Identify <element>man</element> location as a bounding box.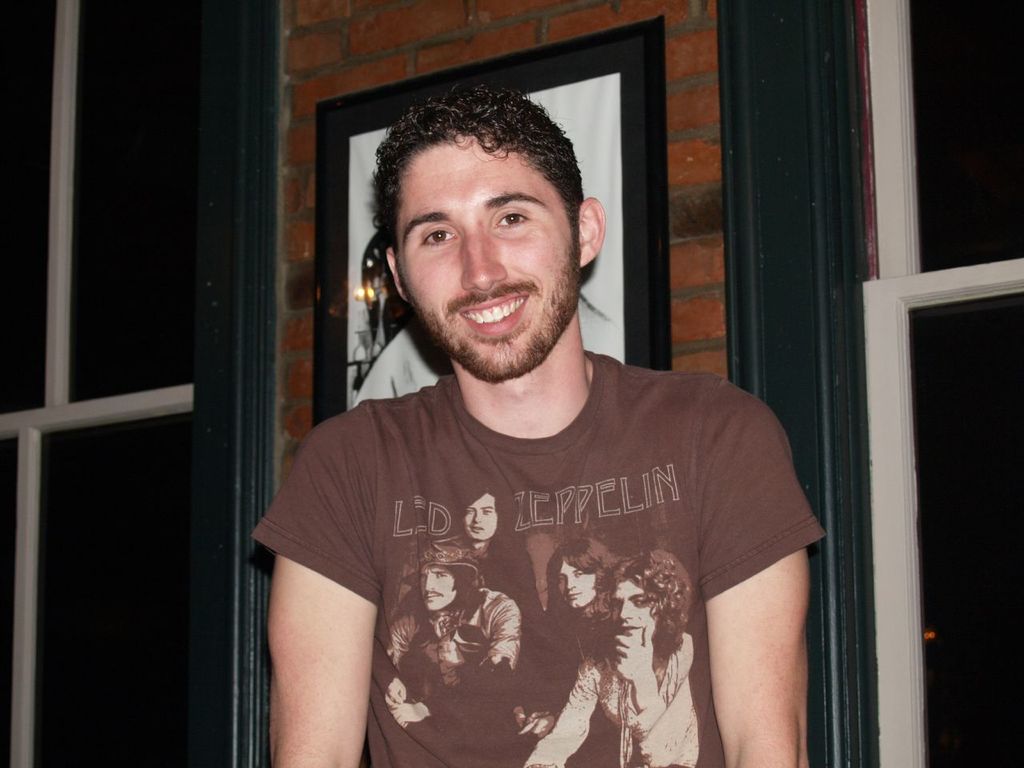
Rect(260, 31, 845, 750).
